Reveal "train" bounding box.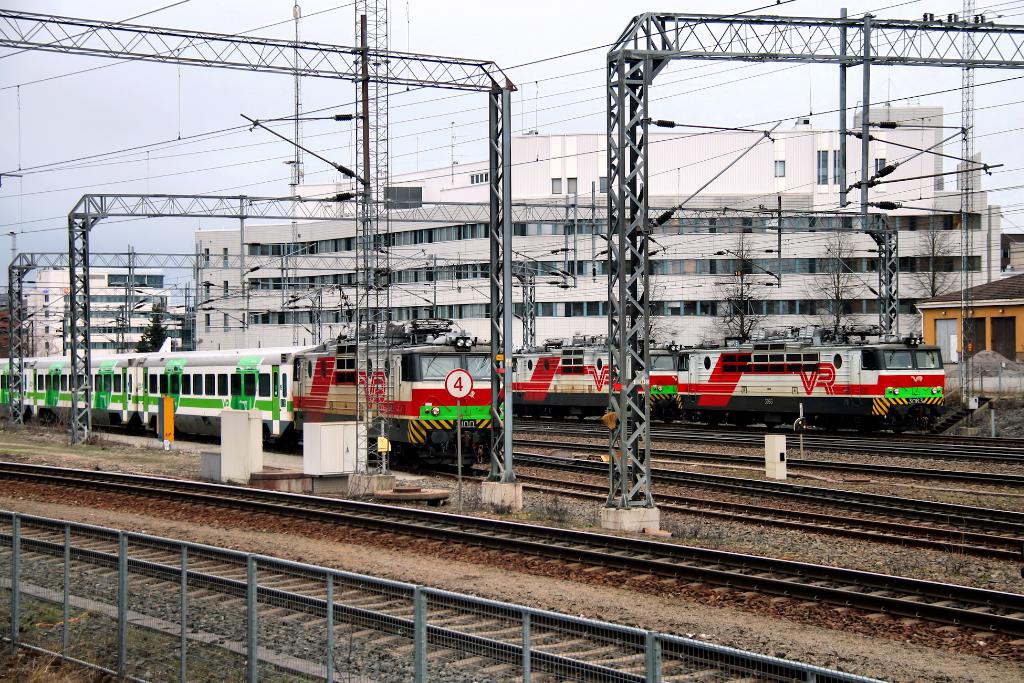
Revealed: bbox=(679, 323, 952, 420).
